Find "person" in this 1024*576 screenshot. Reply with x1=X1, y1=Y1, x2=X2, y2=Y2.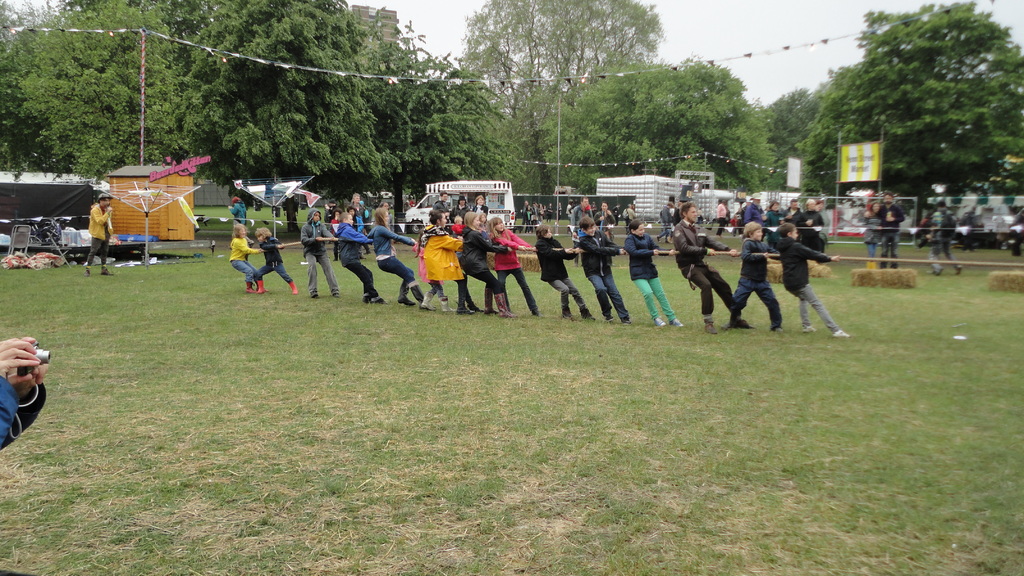
x1=0, y1=335, x2=47, y2=451.
